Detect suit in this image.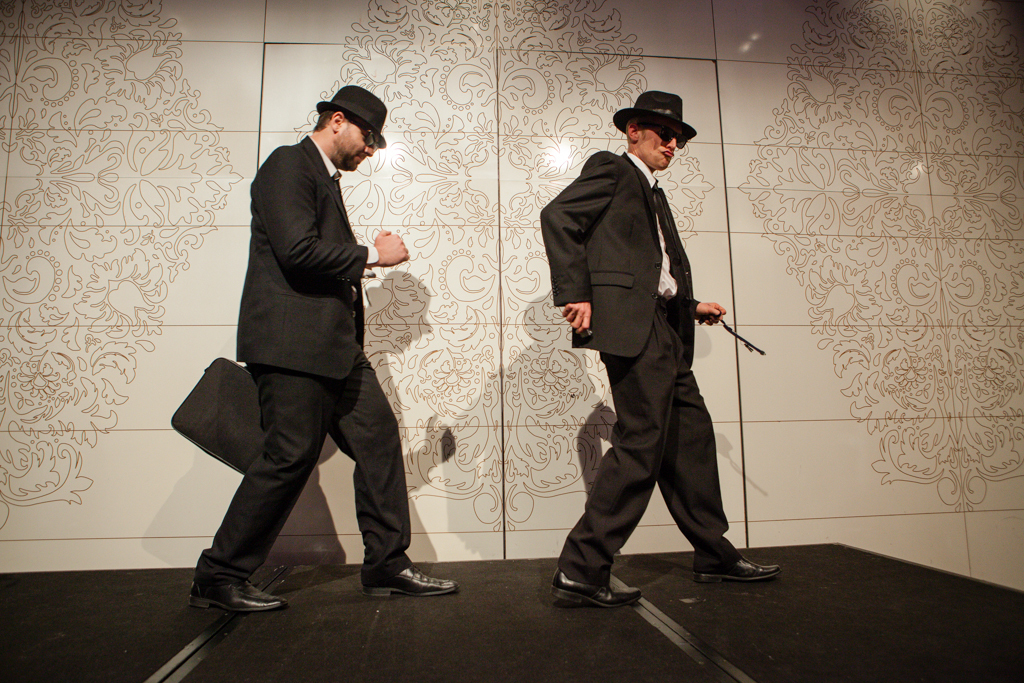
Detection: [179, 97, 419, 600].
